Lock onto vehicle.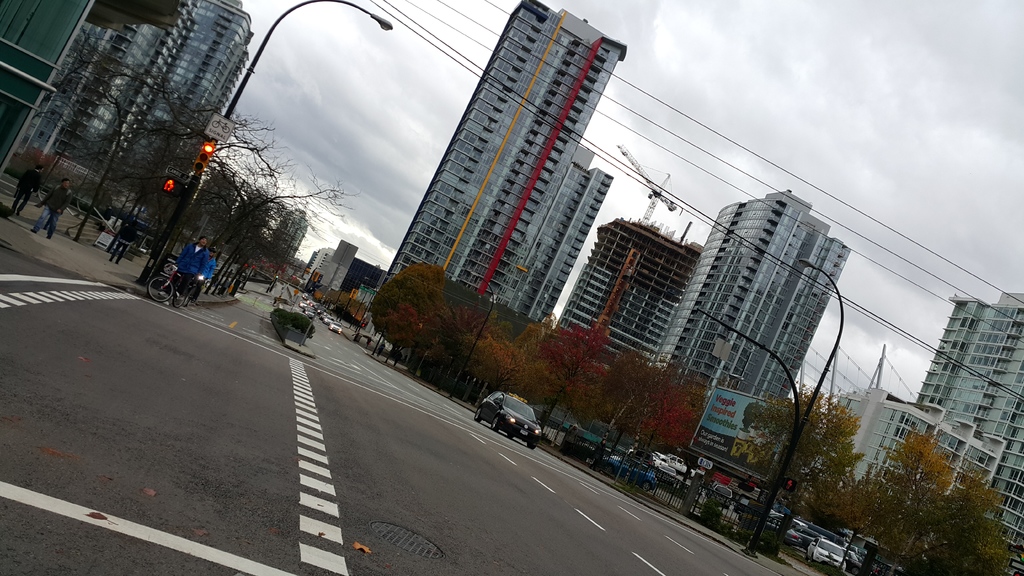
Locked: [318,305,327,316].
